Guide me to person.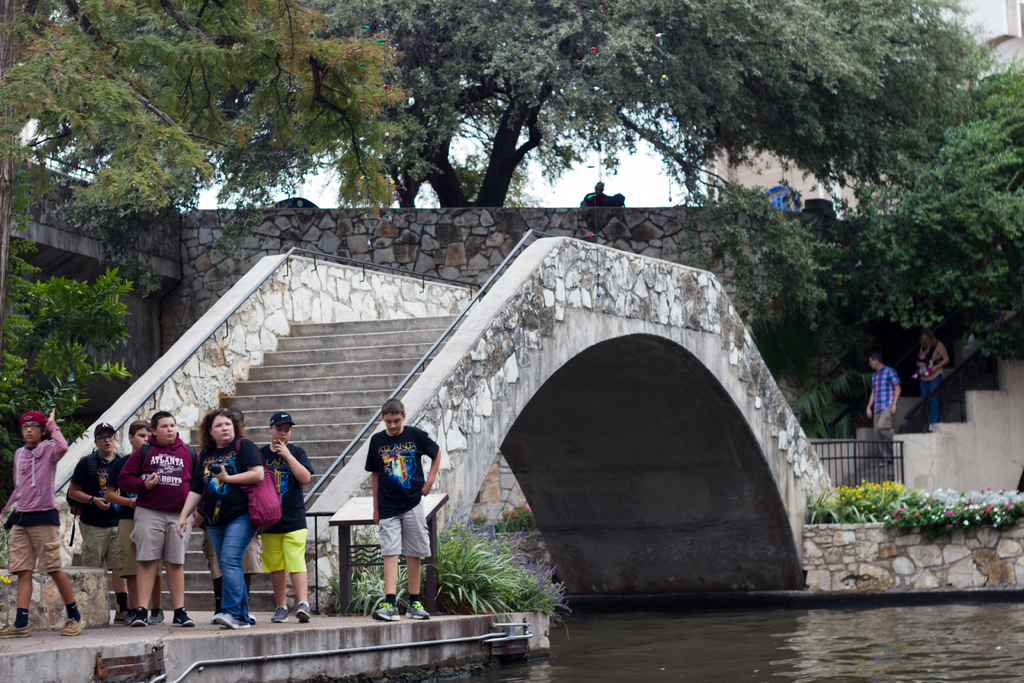
Guidance: x1=116 y1=411 x2=196 y2=630.
